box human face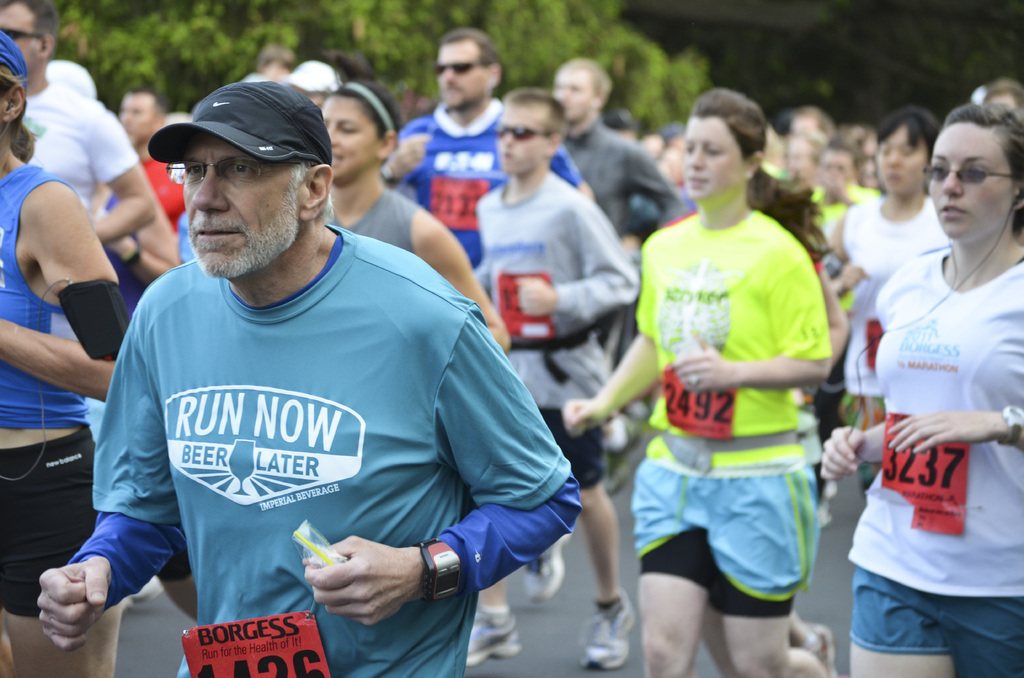
detection(499, 106, 545, 172)
